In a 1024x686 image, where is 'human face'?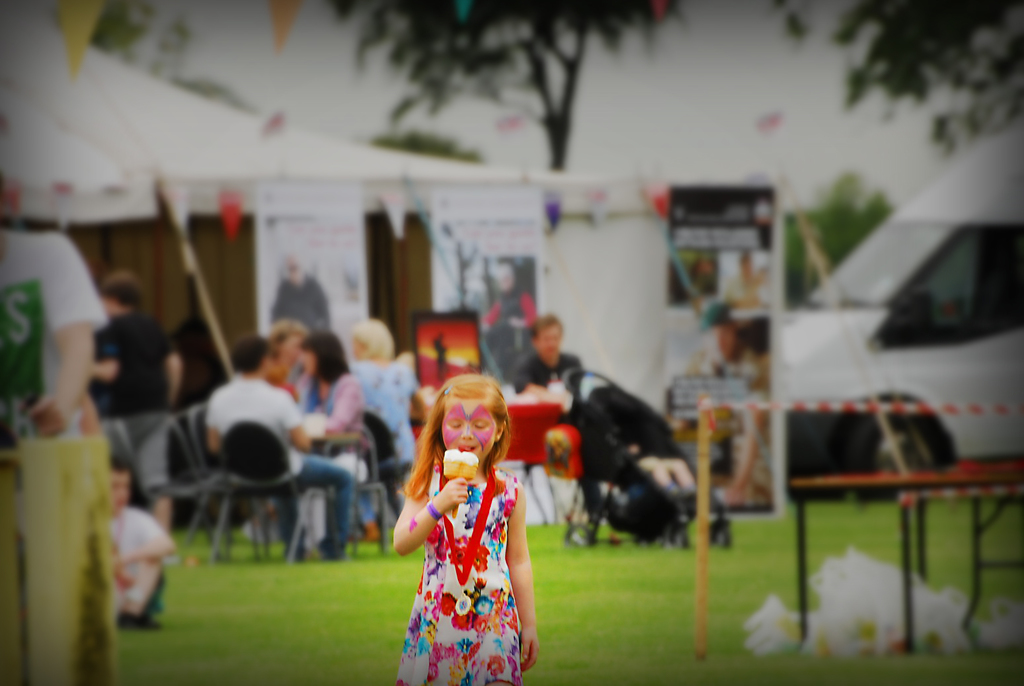
bbox(541, 322, 565, 352).
